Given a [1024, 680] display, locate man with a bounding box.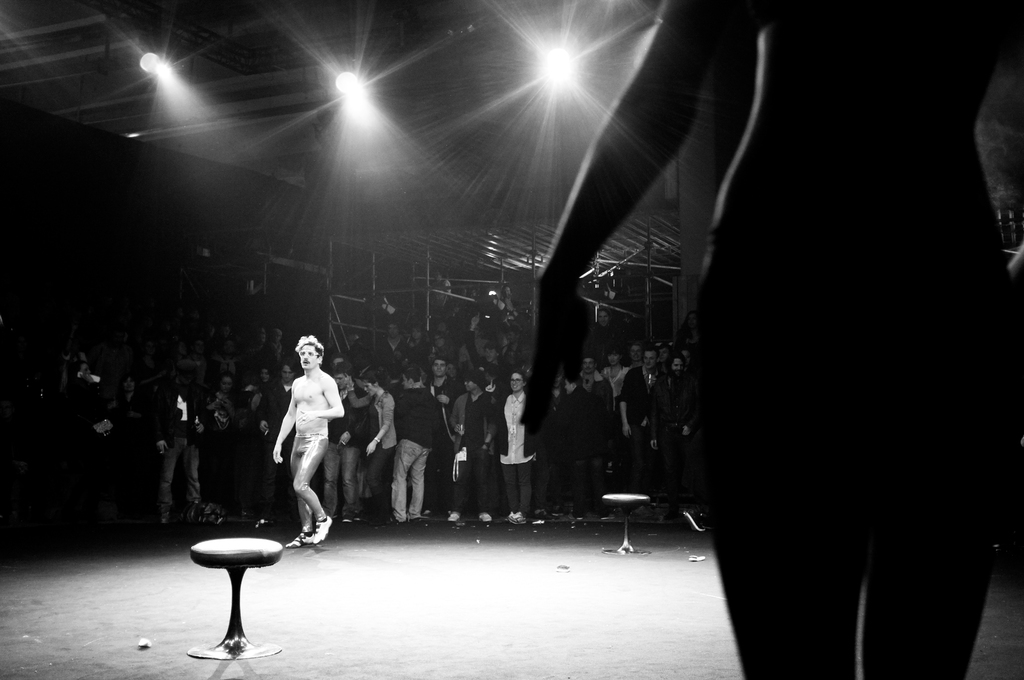
Located: {"left": 273, "top": 335, "right": 341, "bottom": 548}.
